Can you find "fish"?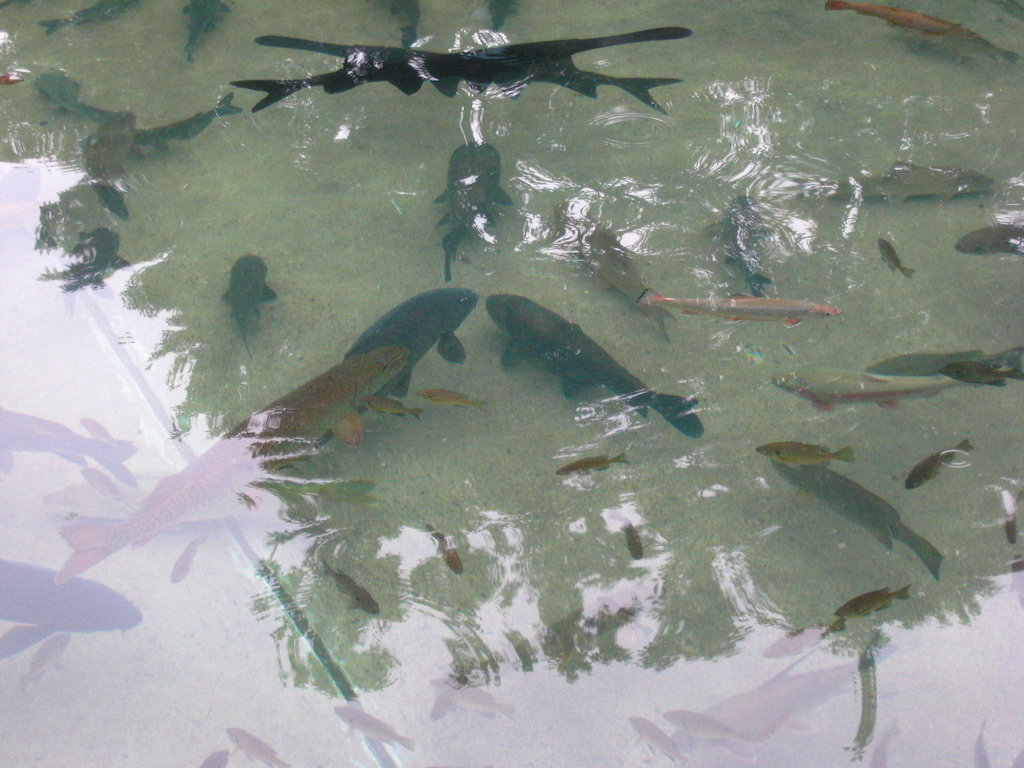
Yes, bounding box: box=[784, 459, 950, 577].
